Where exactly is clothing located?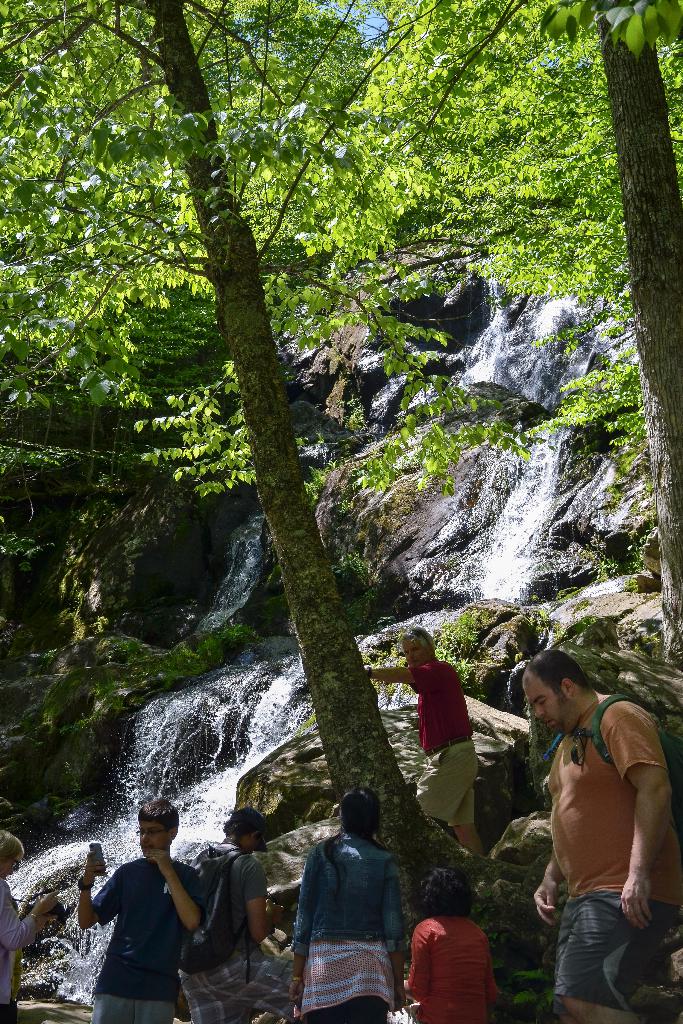
Its bounding box is box=[557, 696, 673, 1023].
